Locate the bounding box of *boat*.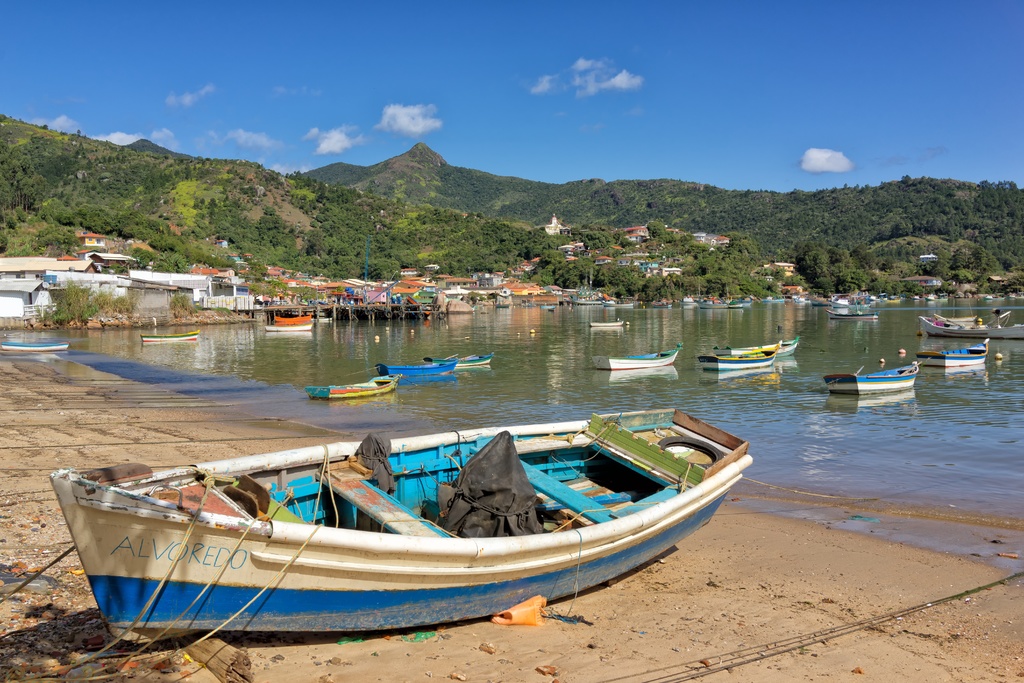
Bounding box: bbox=(264, 320, 315, 333).
